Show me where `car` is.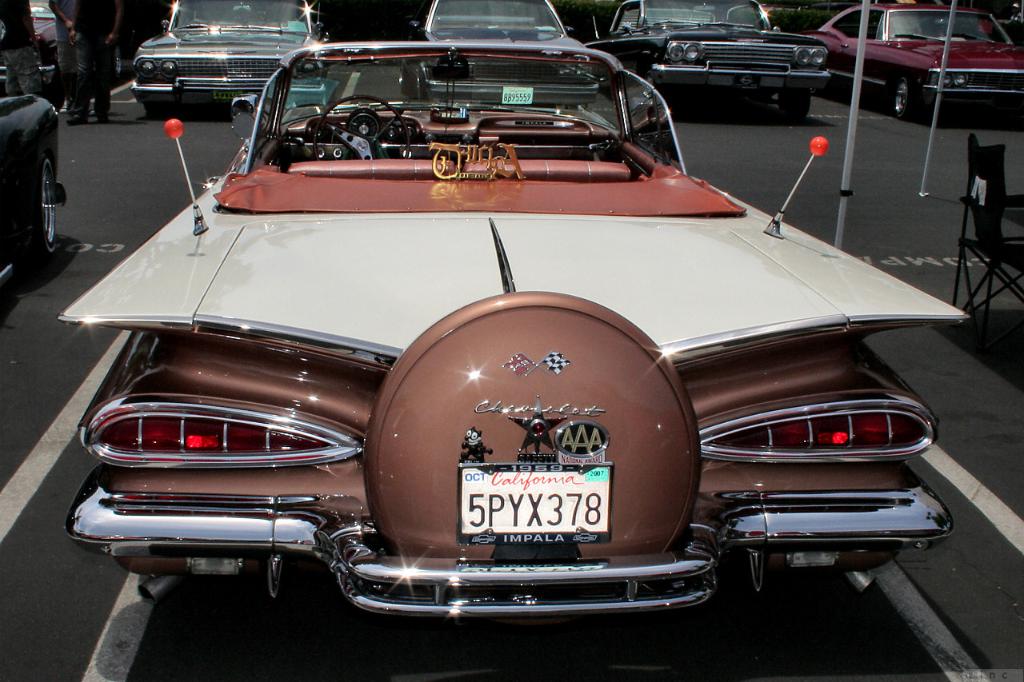
`car` is at (70, 39, 880, 644).
